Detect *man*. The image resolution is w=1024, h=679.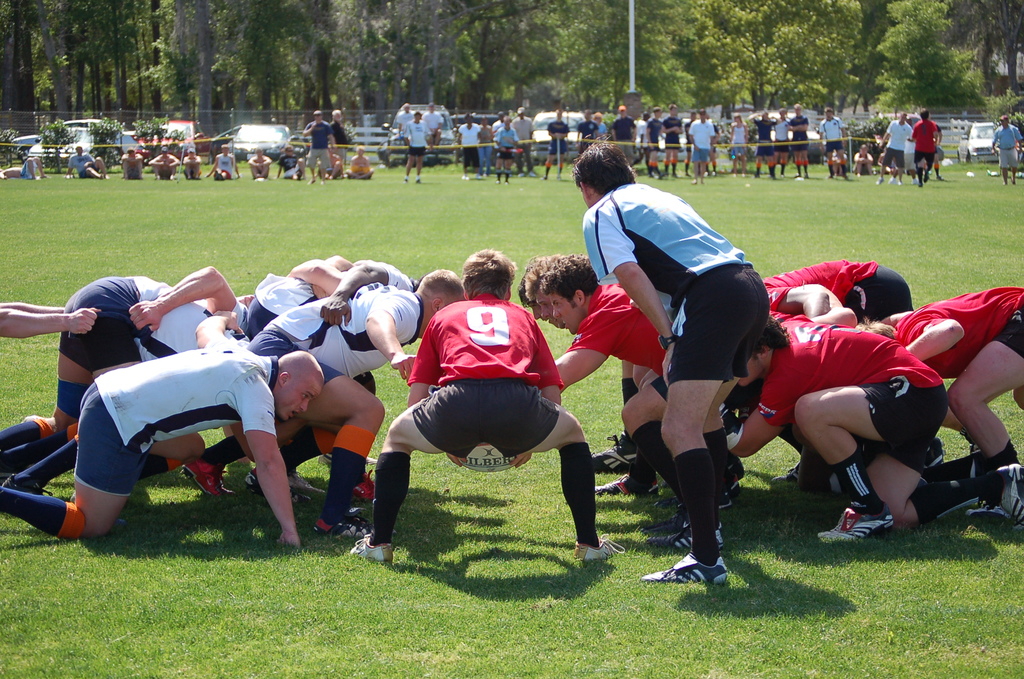
(397, 101, 412, 145).
